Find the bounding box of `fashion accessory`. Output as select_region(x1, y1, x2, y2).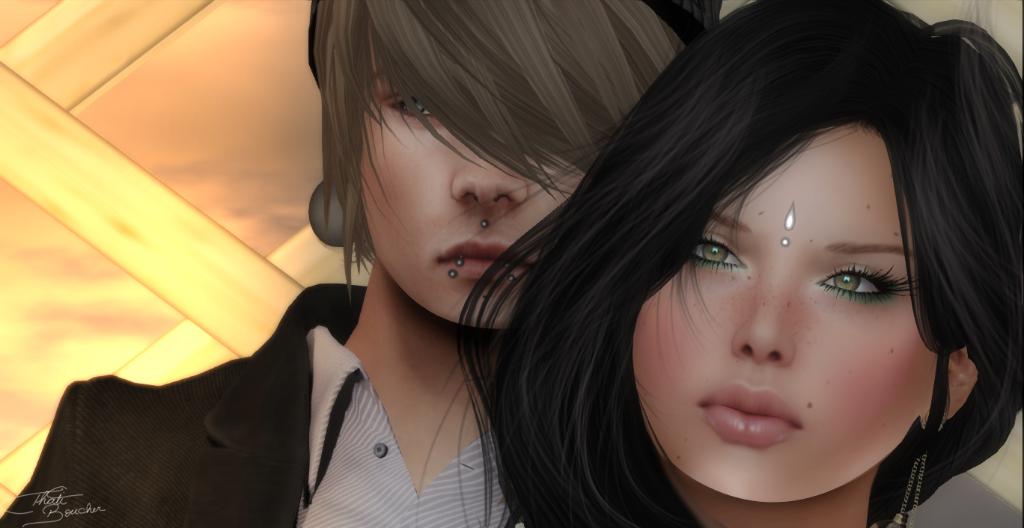
select_region(895, 410, 950, 527).
